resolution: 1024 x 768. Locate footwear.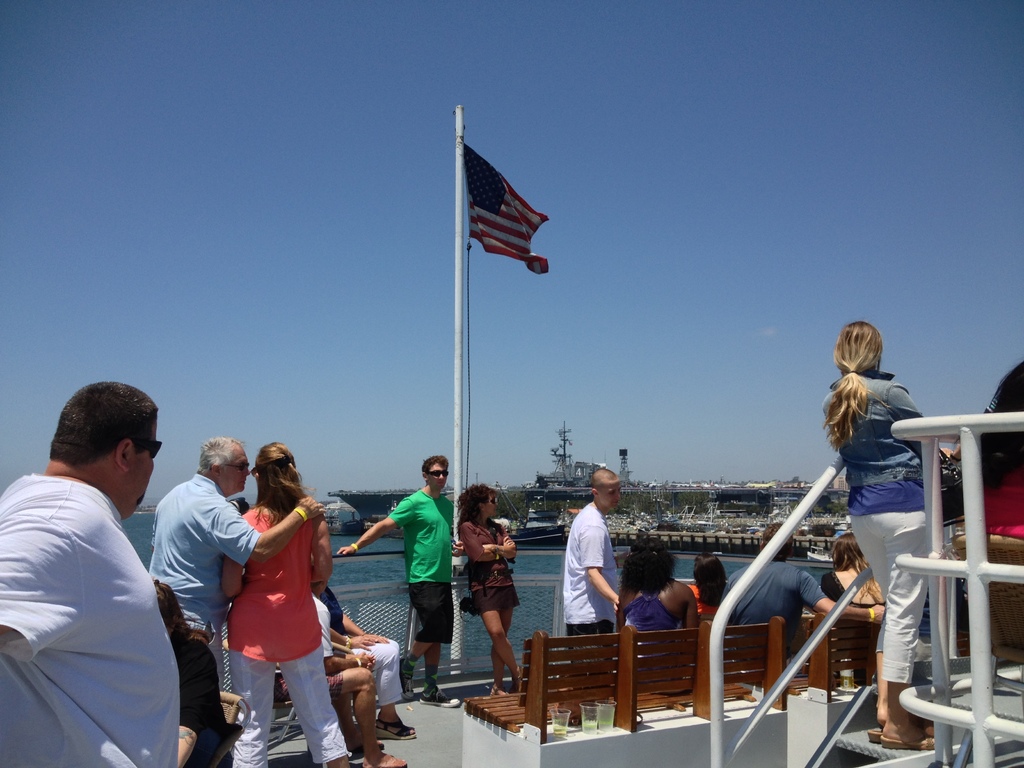
[left=399, top=659, right=422, bottom=705].
